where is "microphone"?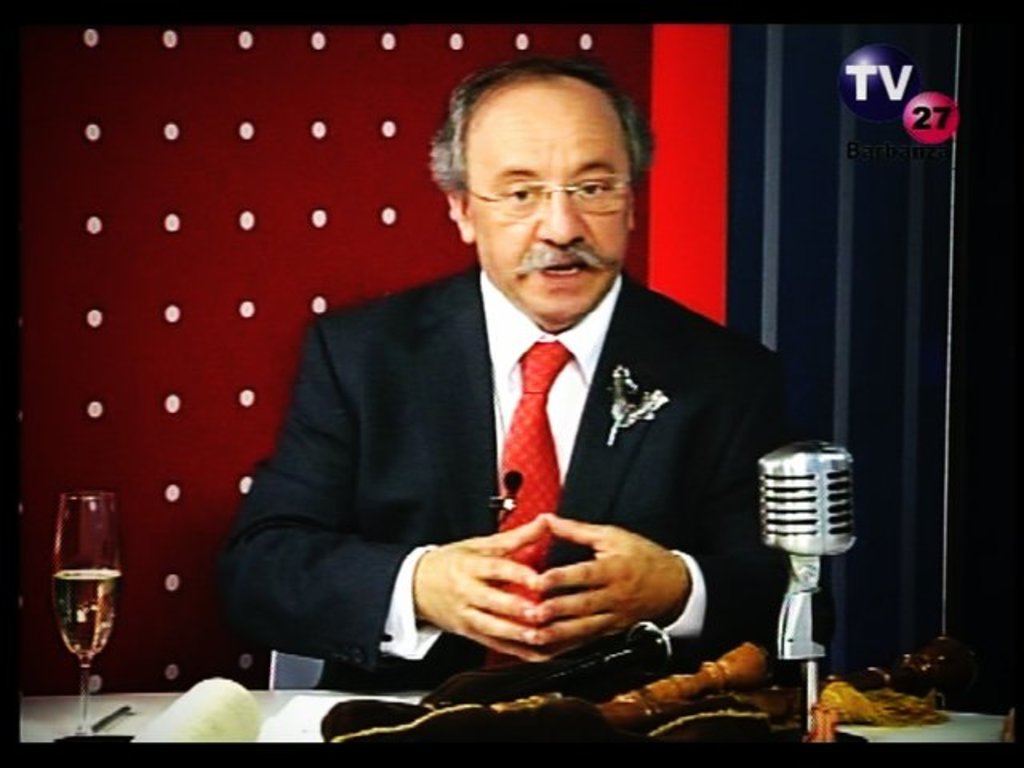
<bbox>754, 438, 867, 587</bbox>.
